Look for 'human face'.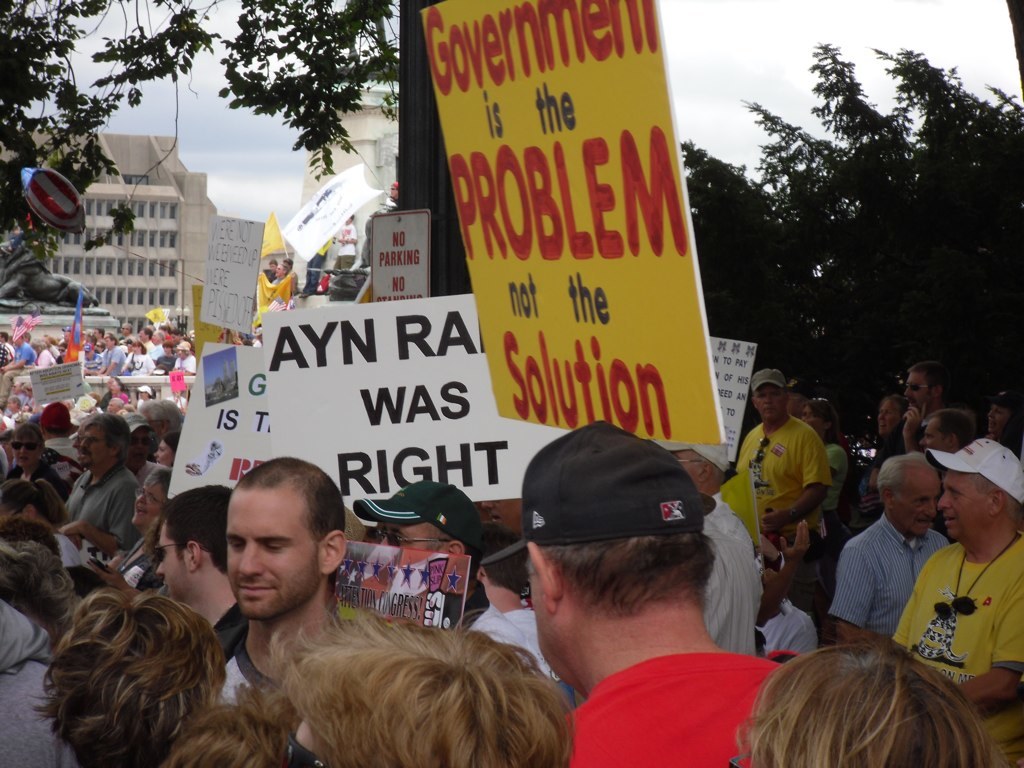
Found: region(986, 400, 1004, 438).
